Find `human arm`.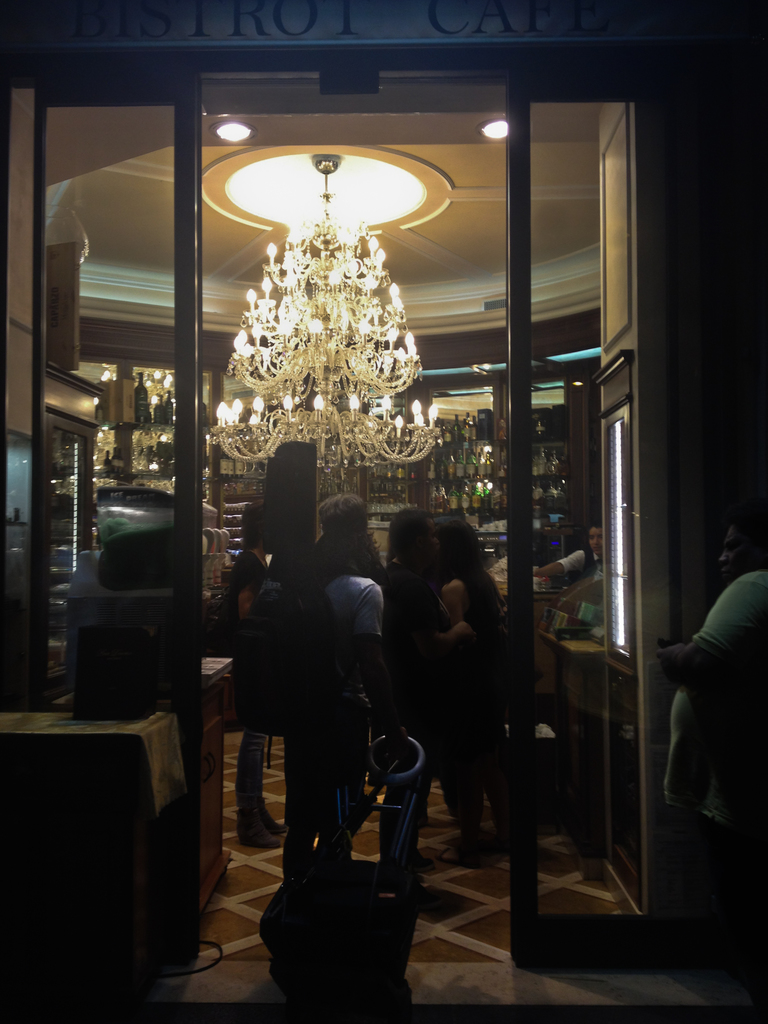
detection(237, 557, 262, 641).
